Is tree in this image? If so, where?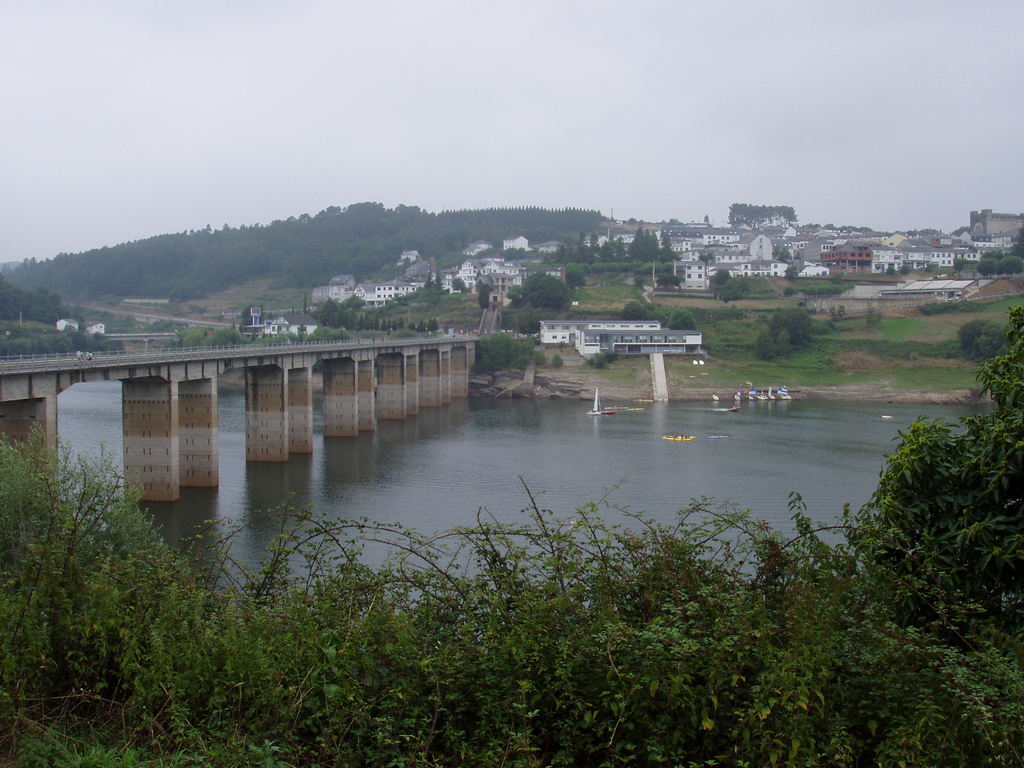
Yes, at box(669, 305, 698, 333).
